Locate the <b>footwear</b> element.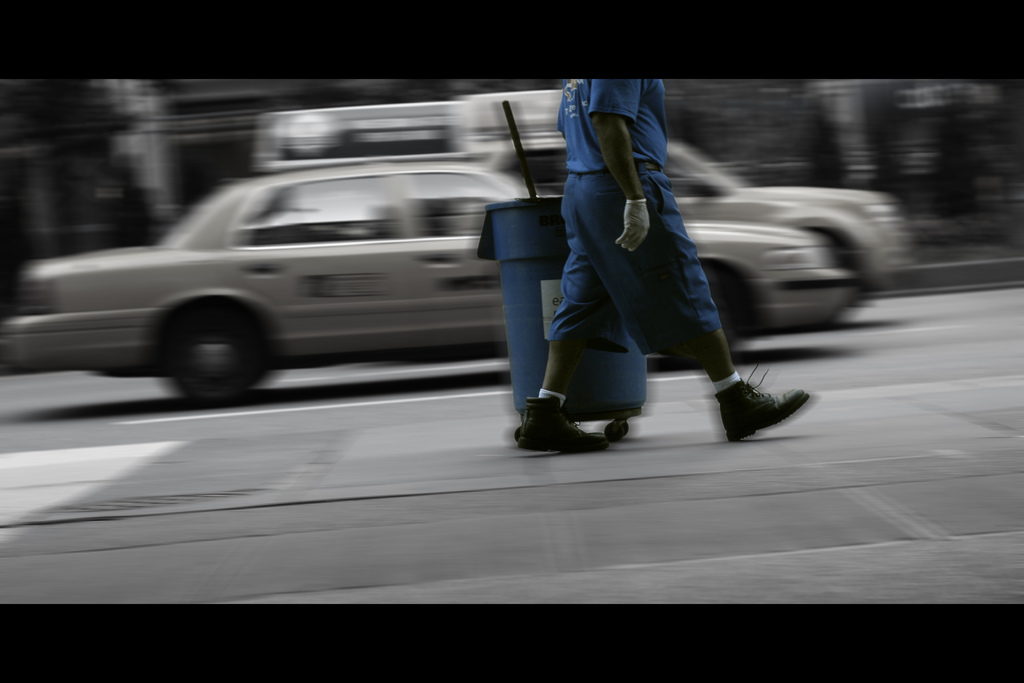
Element bbox: [515, 400, 614, 451].
